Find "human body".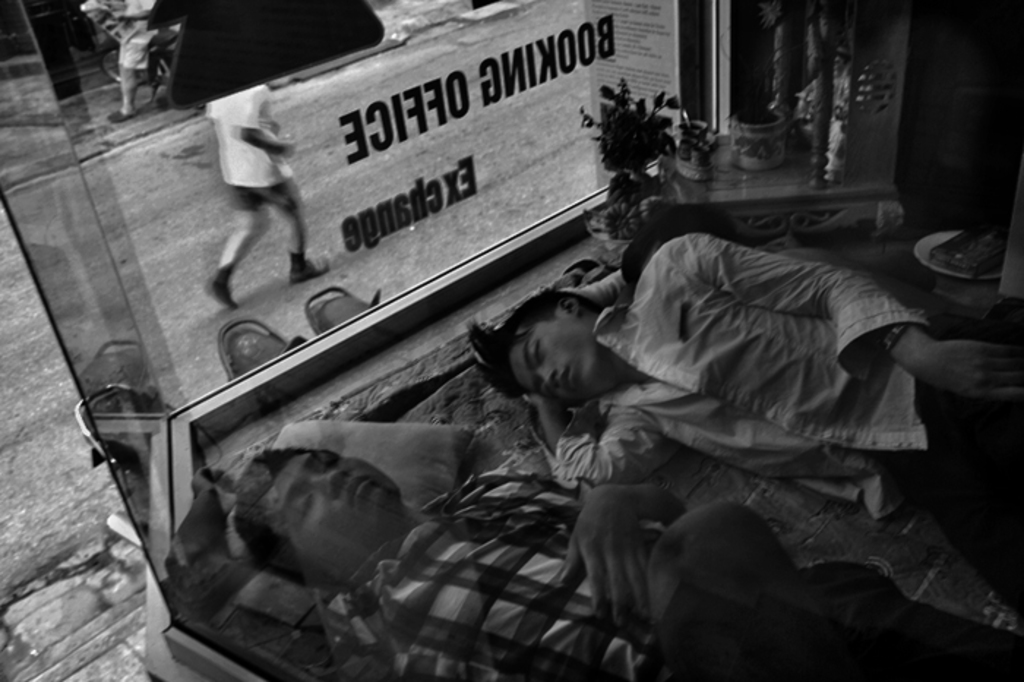
bbox=[473, 231, 1023, 623].
